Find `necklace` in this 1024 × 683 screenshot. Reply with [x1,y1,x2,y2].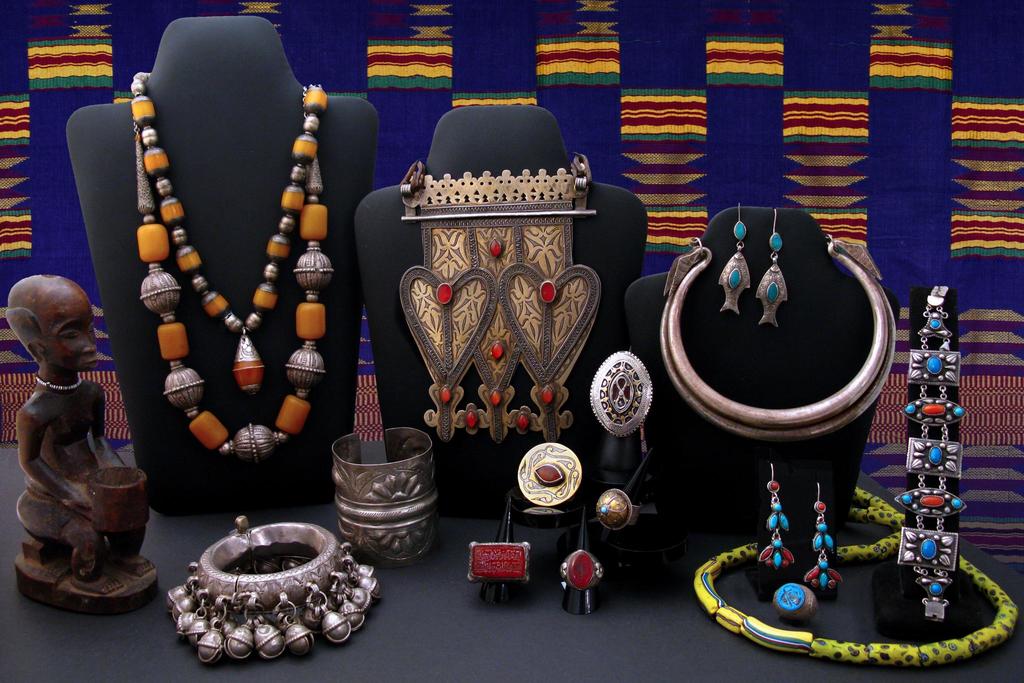
[662,231,894,444].
